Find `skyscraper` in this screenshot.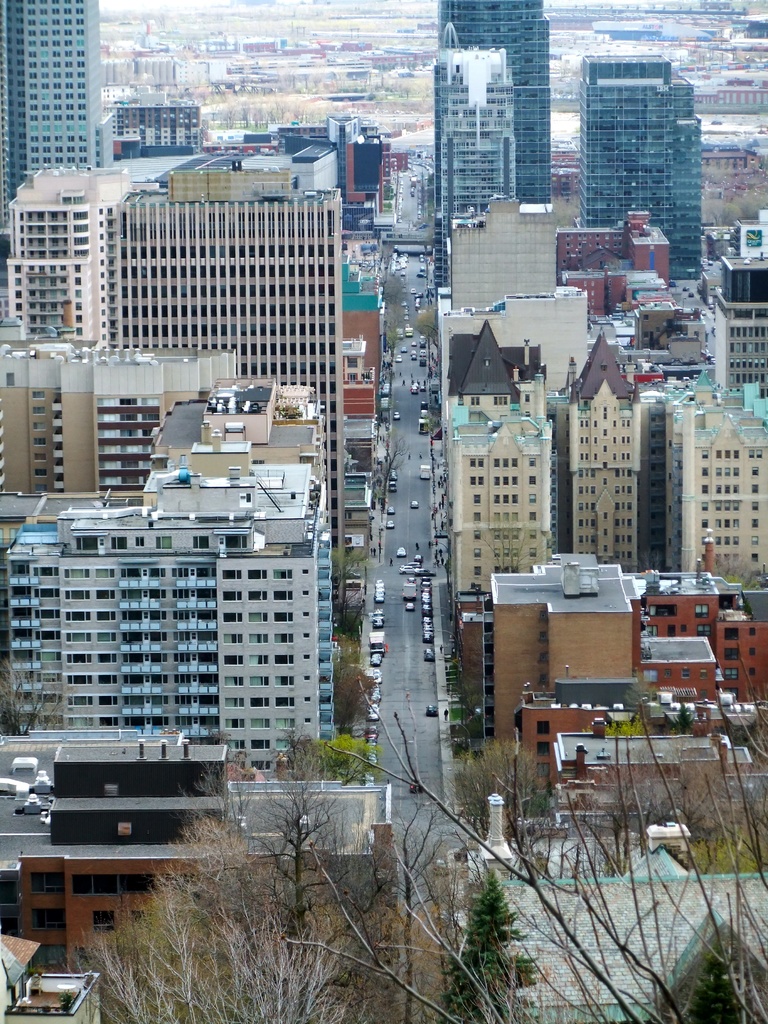
The bounding box for `skyscraper` is {"x1": 0, "y1": 0, "x2": 119, "y2": 223}.
